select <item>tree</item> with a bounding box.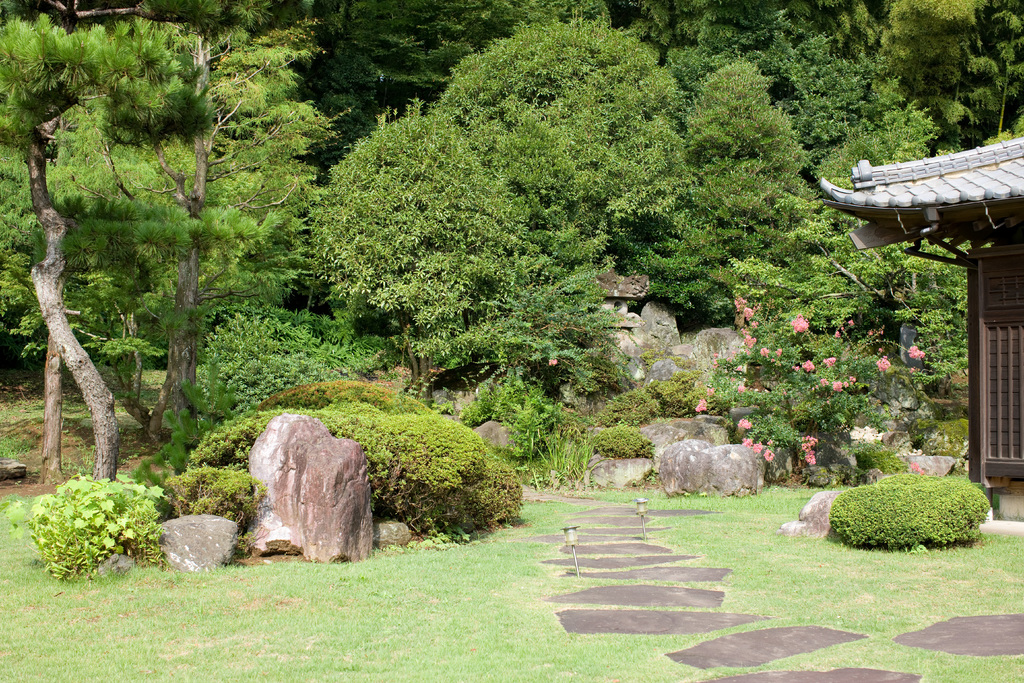
l=22, t=49, r=320, b=484.
